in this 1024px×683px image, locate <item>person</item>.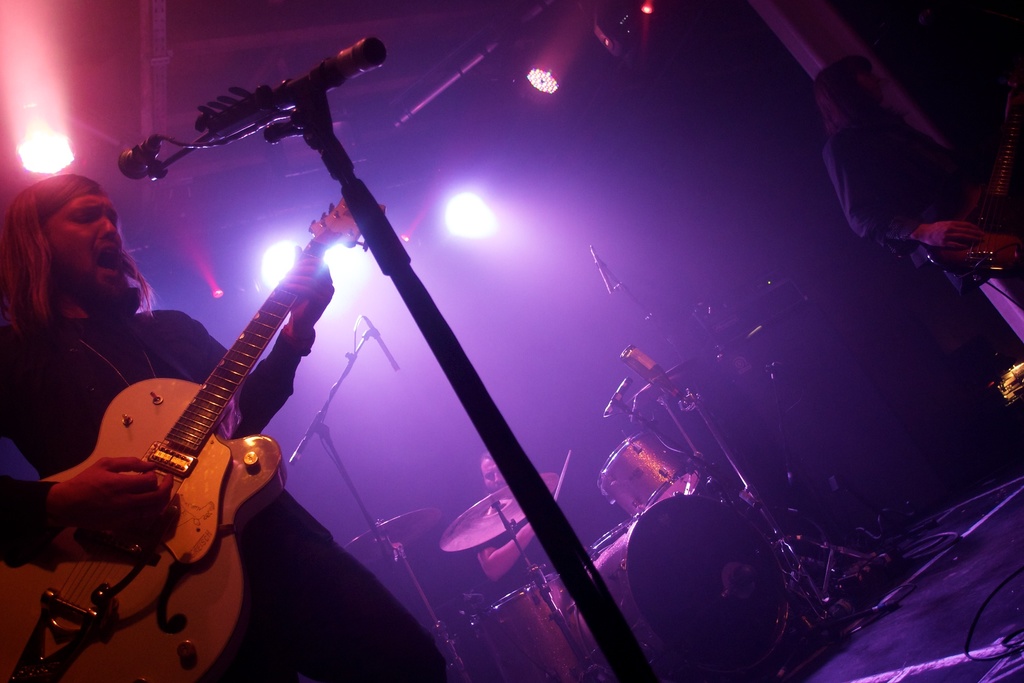
Bounding box: rect(0, 174, 460, 682).
